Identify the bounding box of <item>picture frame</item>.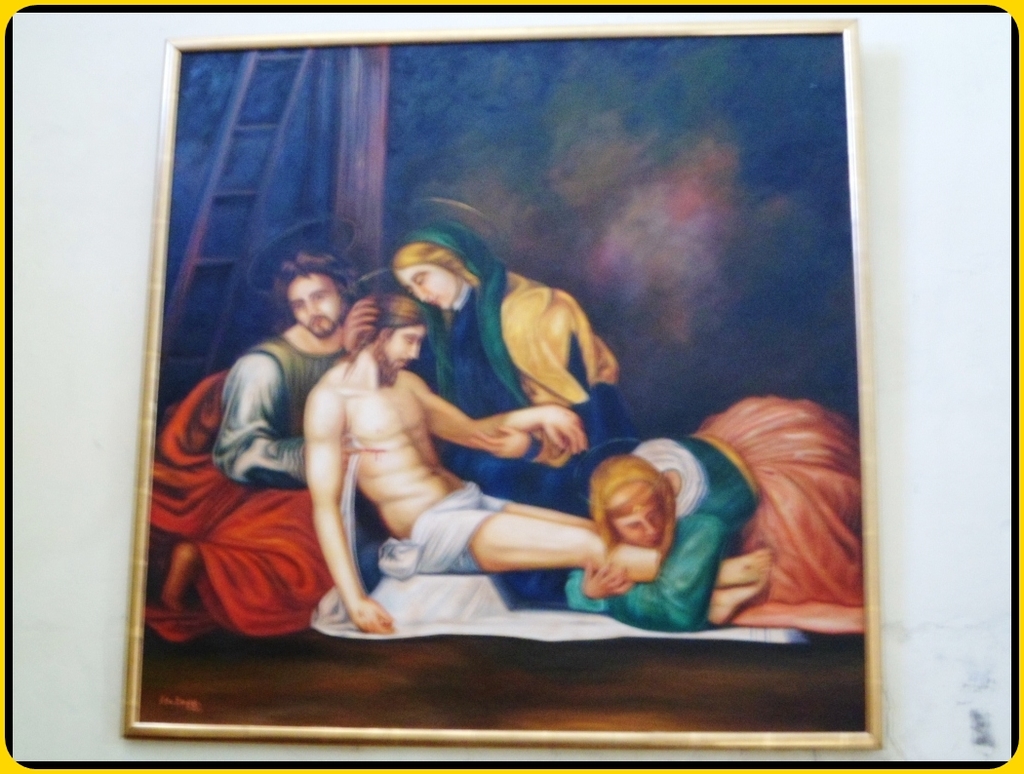
<box>119,23,884,751</box>.
